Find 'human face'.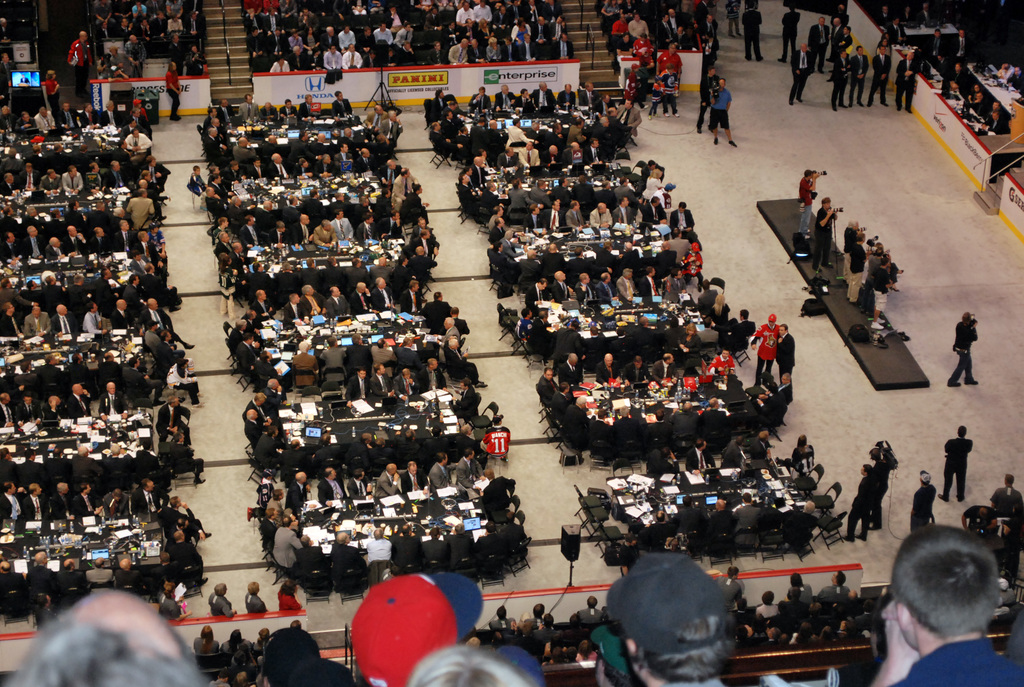
box=[957, 28, 964, 38].
